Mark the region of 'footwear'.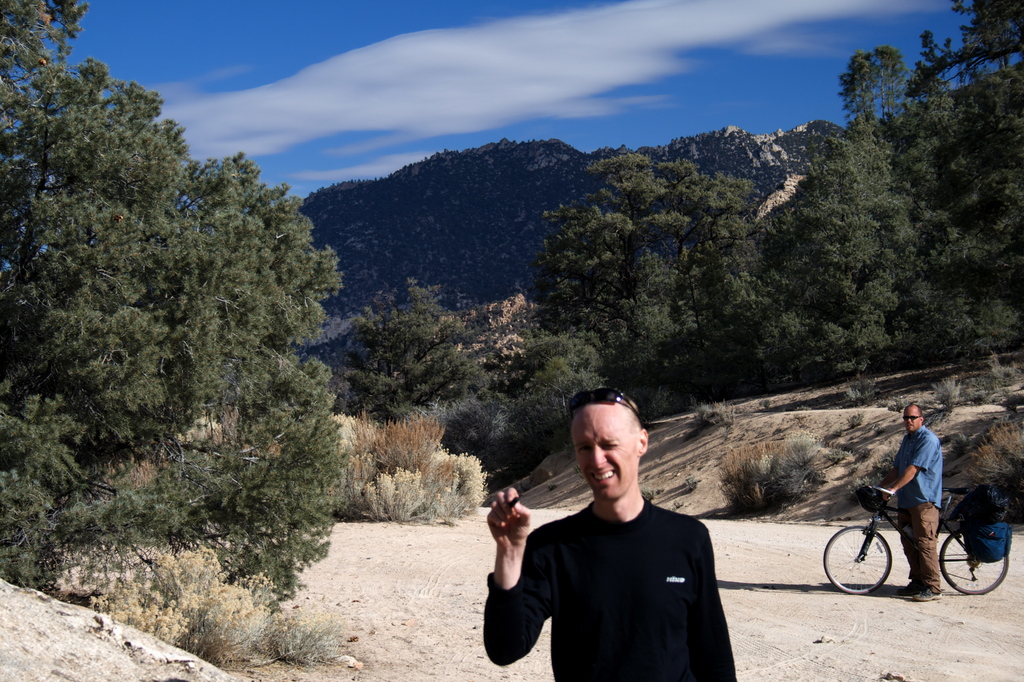
Region: [x1=916, y1=588, x2=940, y2=603].
